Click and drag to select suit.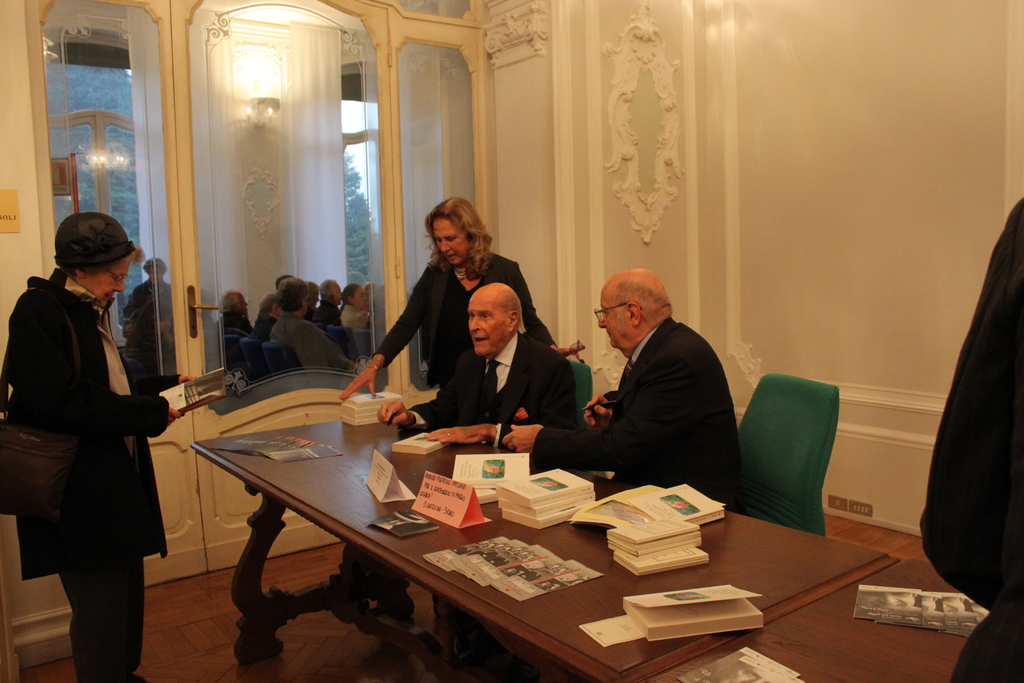
Selection: (218,314,246,331).
